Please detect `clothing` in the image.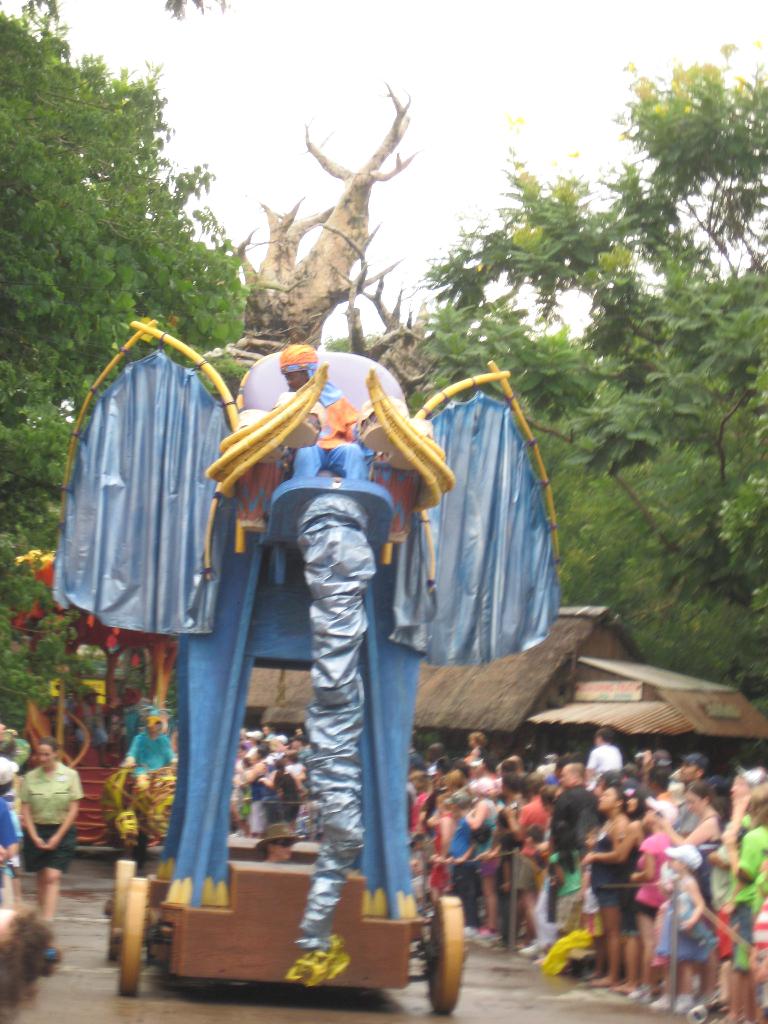
726, 826, 765, 976.
